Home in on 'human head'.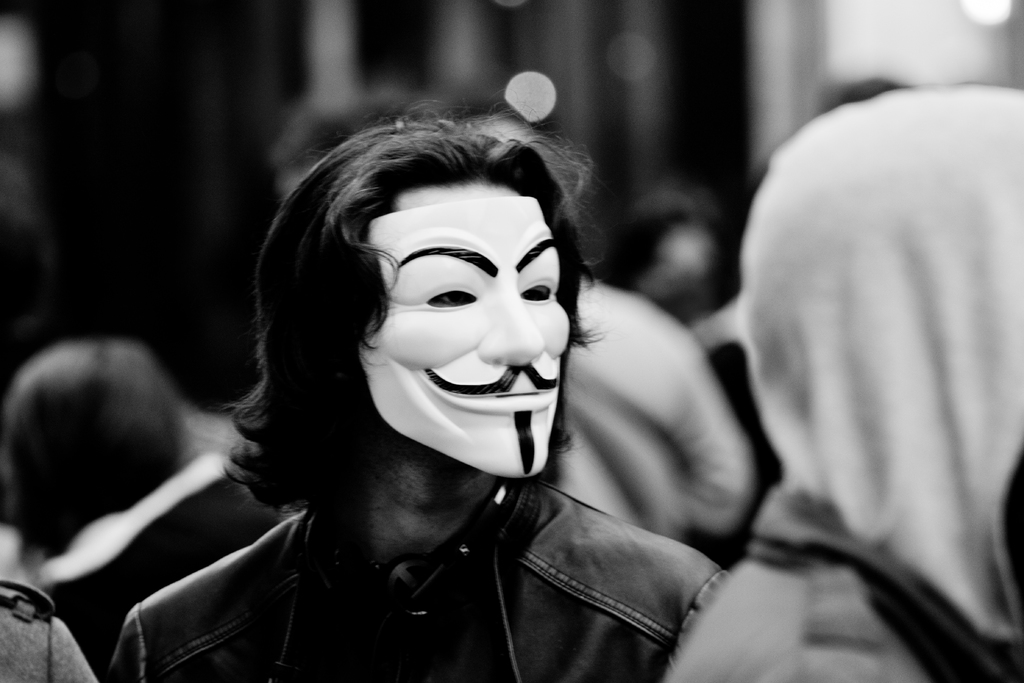
Homed in at (left=6, top=342, right=189, bottom=564).
